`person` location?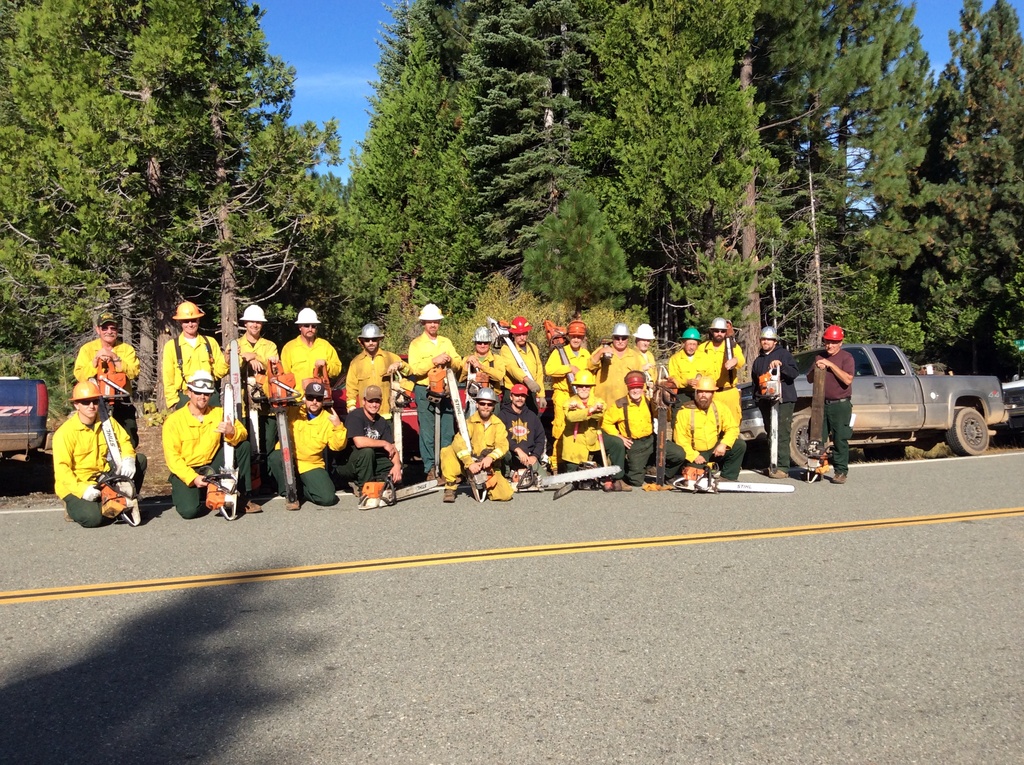
bbox=(804, 325, 857, 481)
